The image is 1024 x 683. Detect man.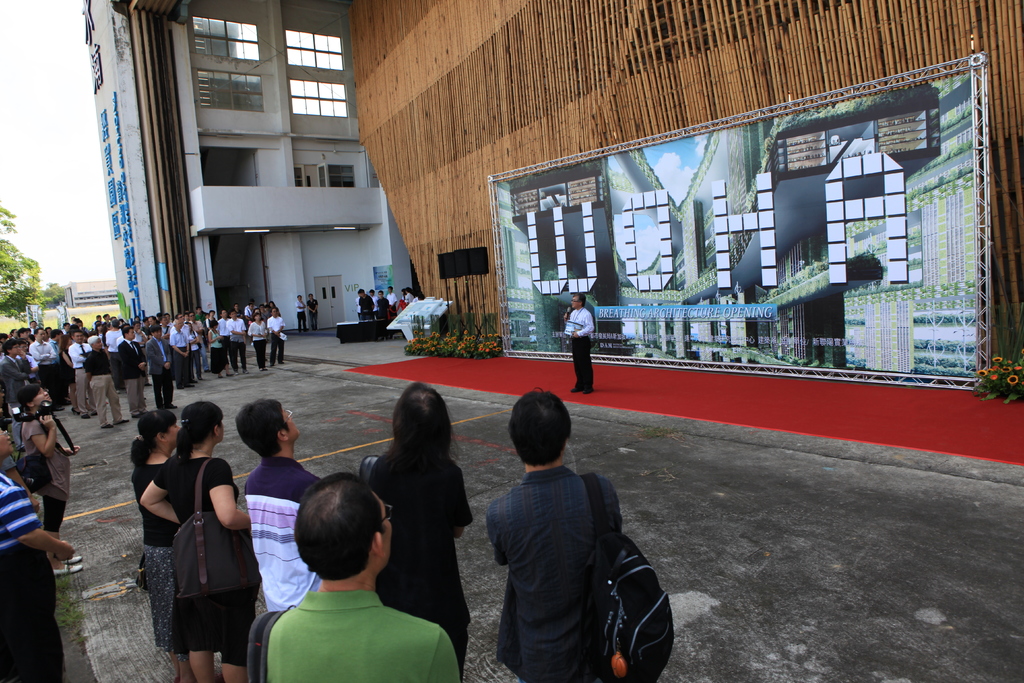
Detection: (x1=294, y1=293, x2=305, y2=331).
